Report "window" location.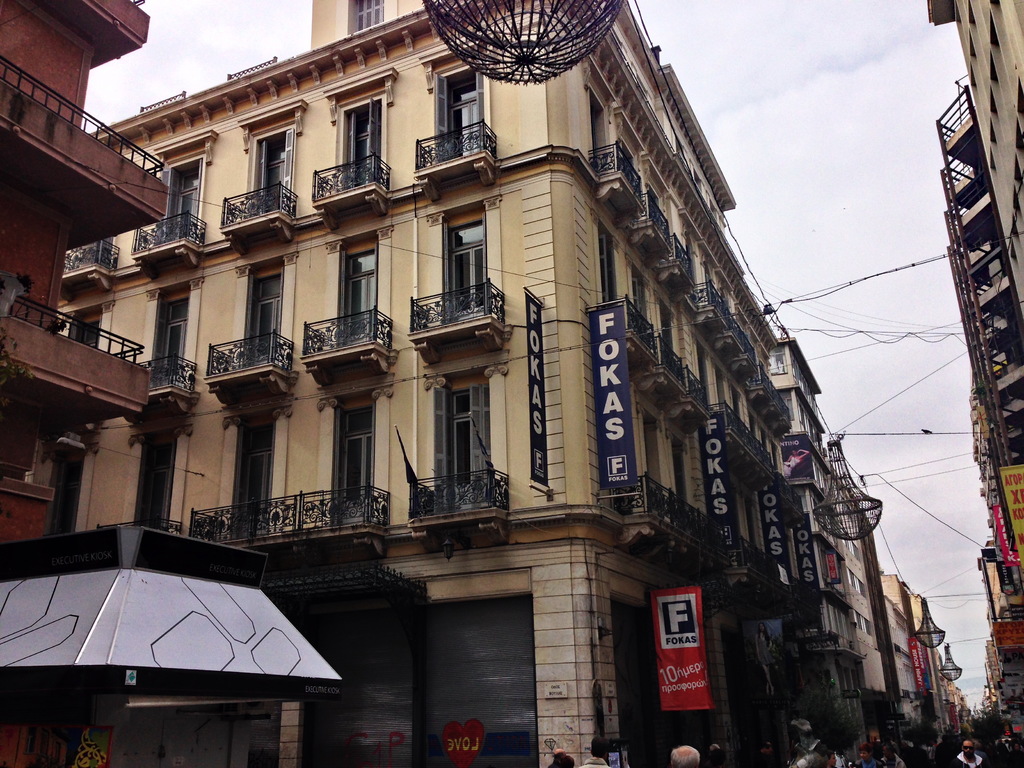
Report: [x1=447, y1=70, x2=486, y2=155].
